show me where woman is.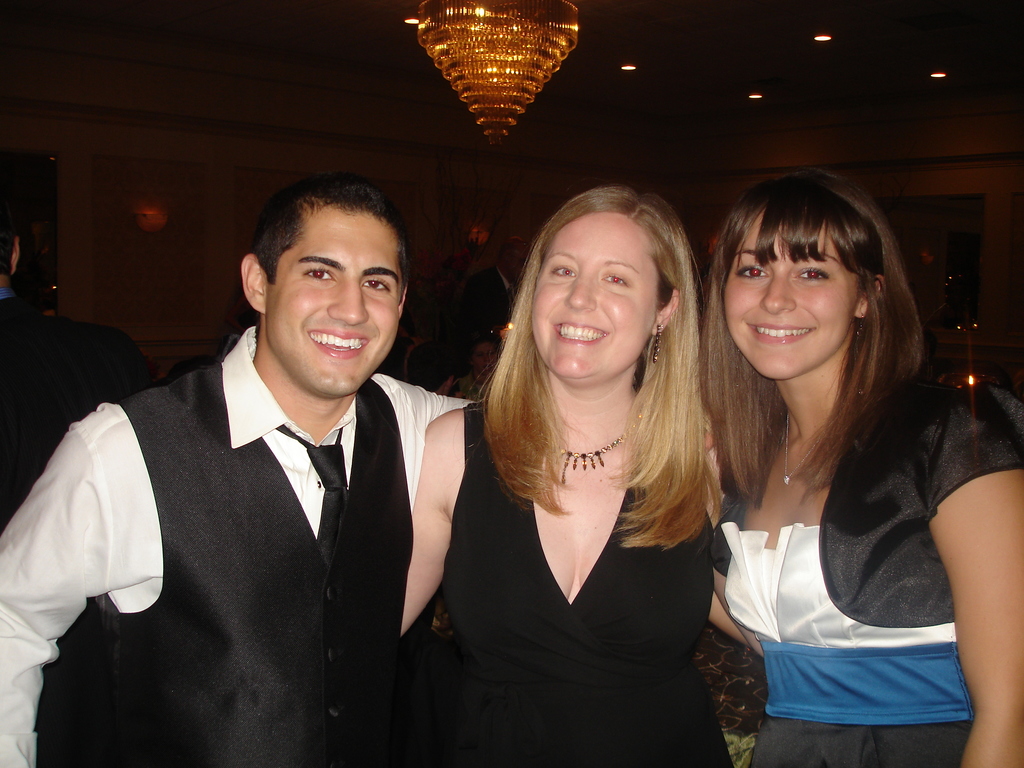
woman is at 429/162/736/767.
